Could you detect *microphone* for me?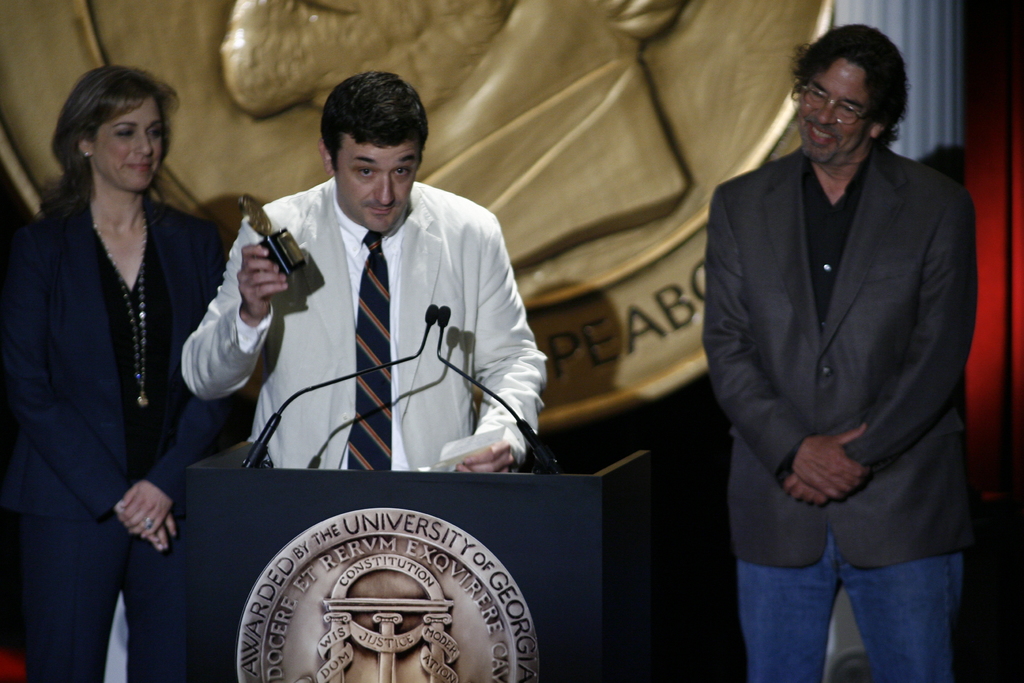
Detection result: <region>426, 305, 436, 320</region>.
